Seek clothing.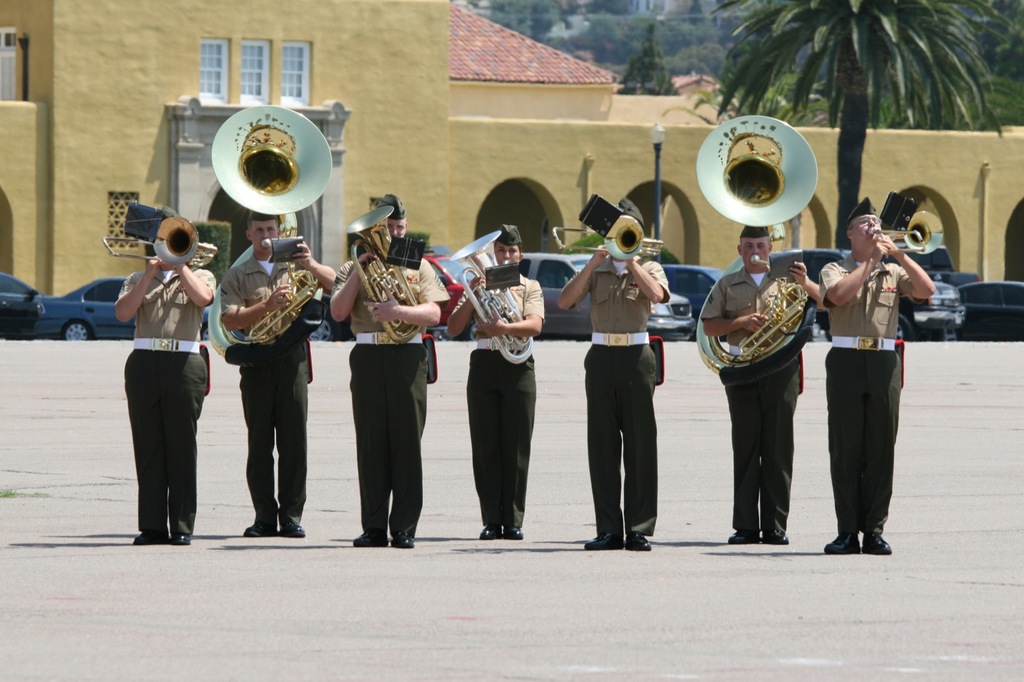
detection(819, 251, 926, 535).
